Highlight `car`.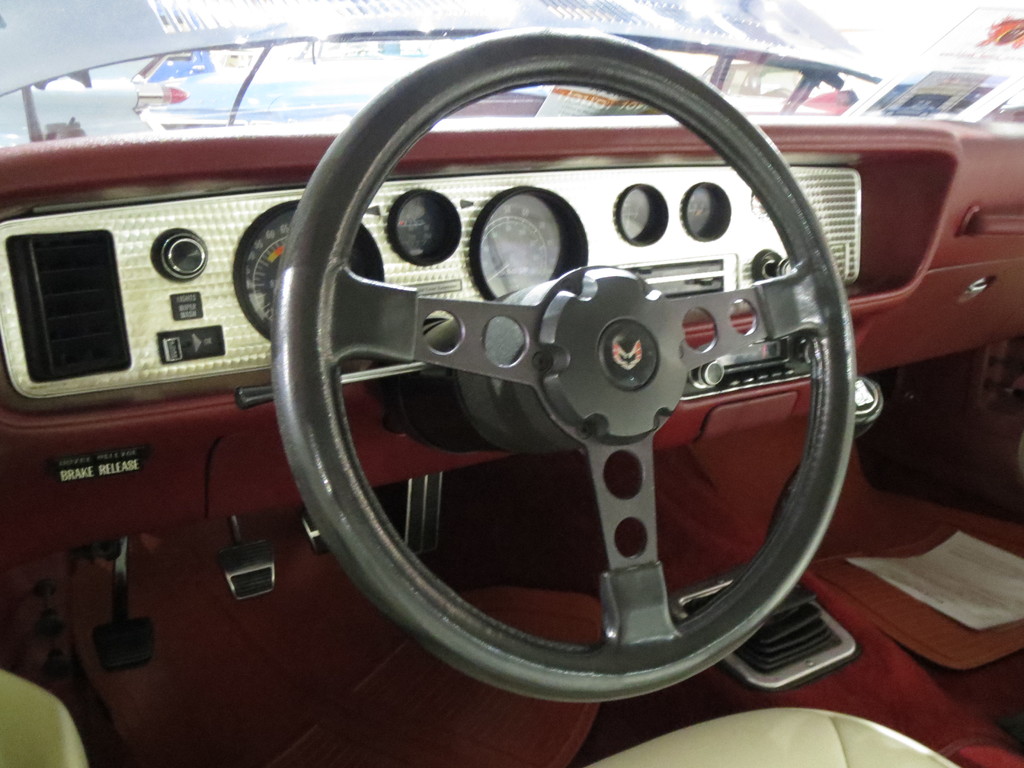
Highlighted region: (x1=709, y1=58, x2=852, y2=99).
